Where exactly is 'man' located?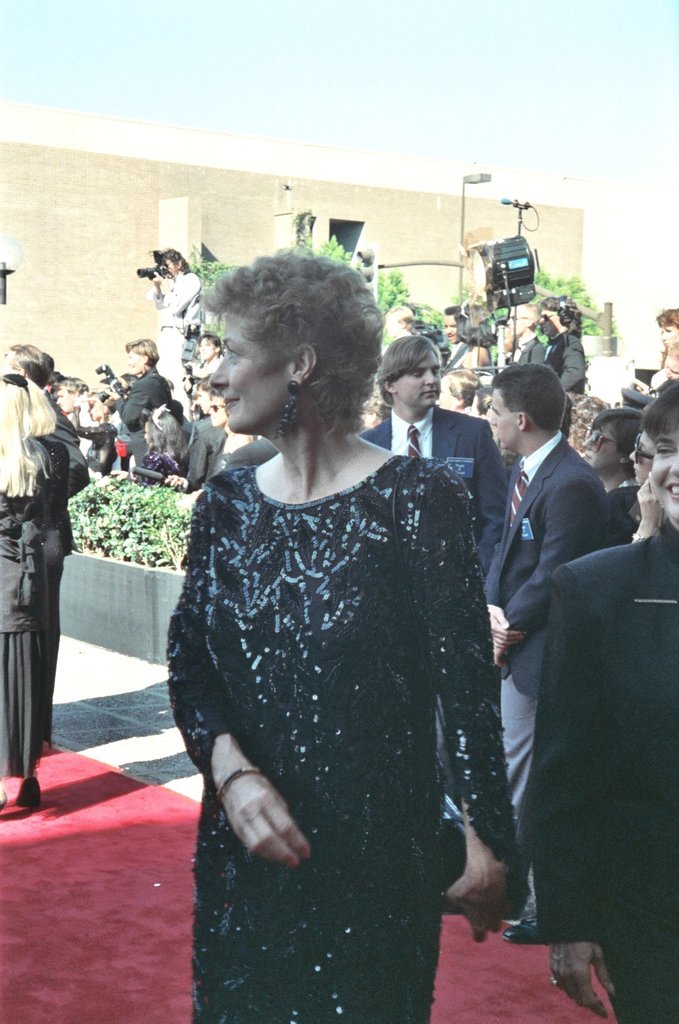
Its bounding box is <bbox>435, 366, 618, 941</bbox>.
